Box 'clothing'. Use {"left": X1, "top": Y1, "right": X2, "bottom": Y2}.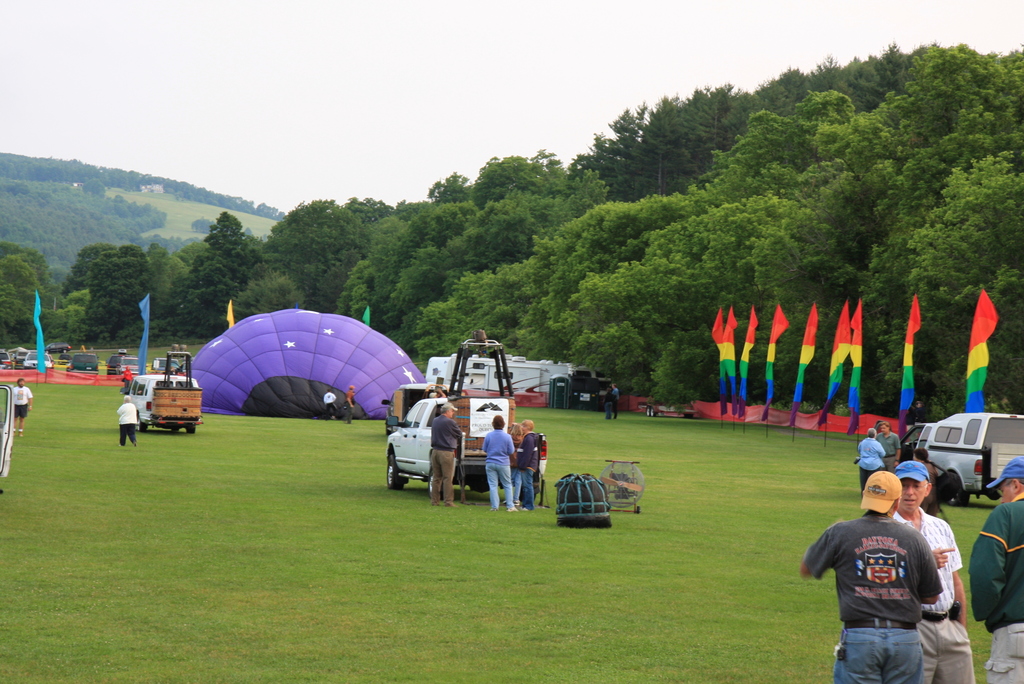
{"left": 515, "top": 436, "right": 544, "bottom": 511}.
